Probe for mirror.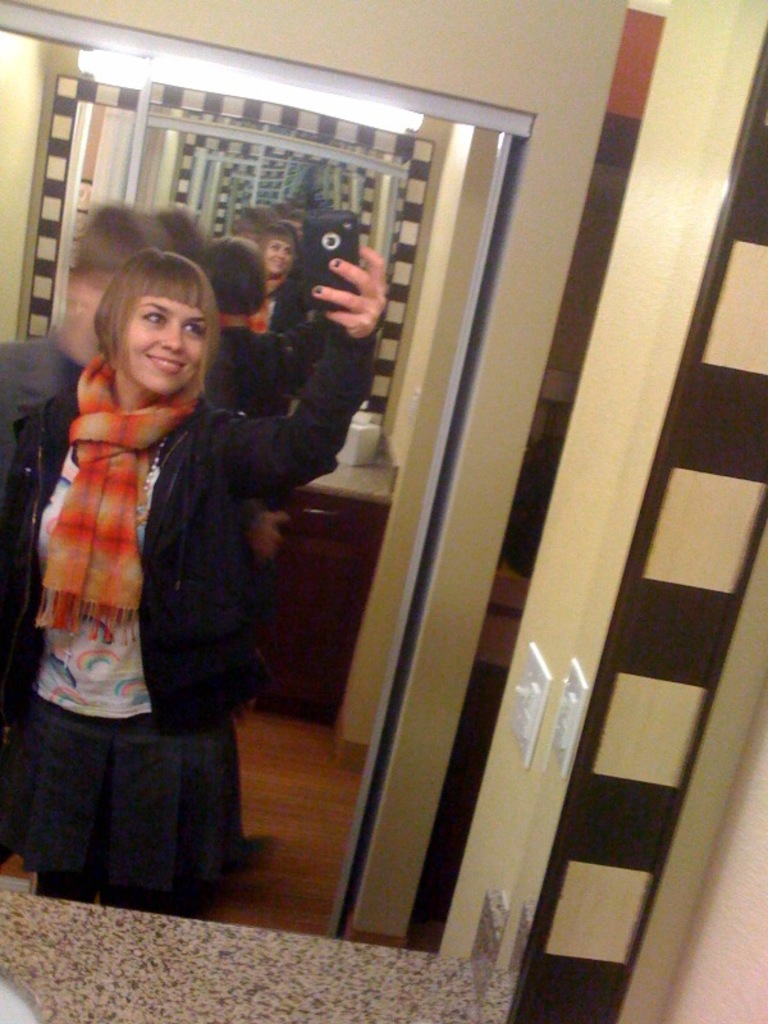
Probe result: (x1=0, y1=19, x2=508, y2=942).
